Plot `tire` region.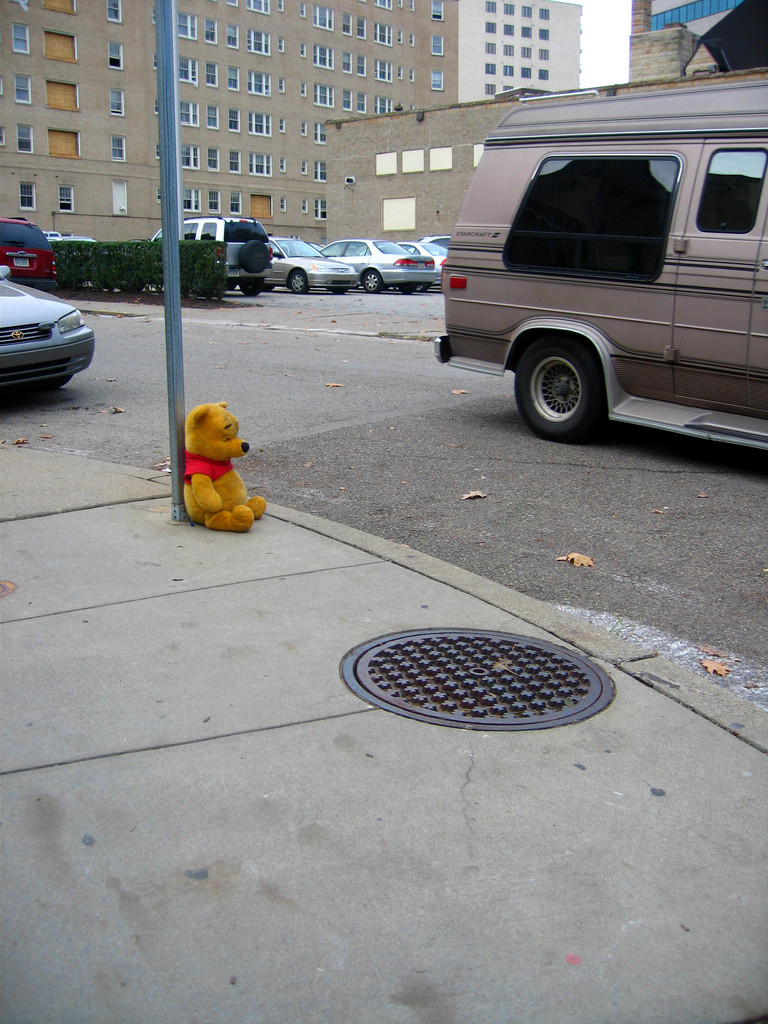
Plotted at box(240, 240, 268, 271).
